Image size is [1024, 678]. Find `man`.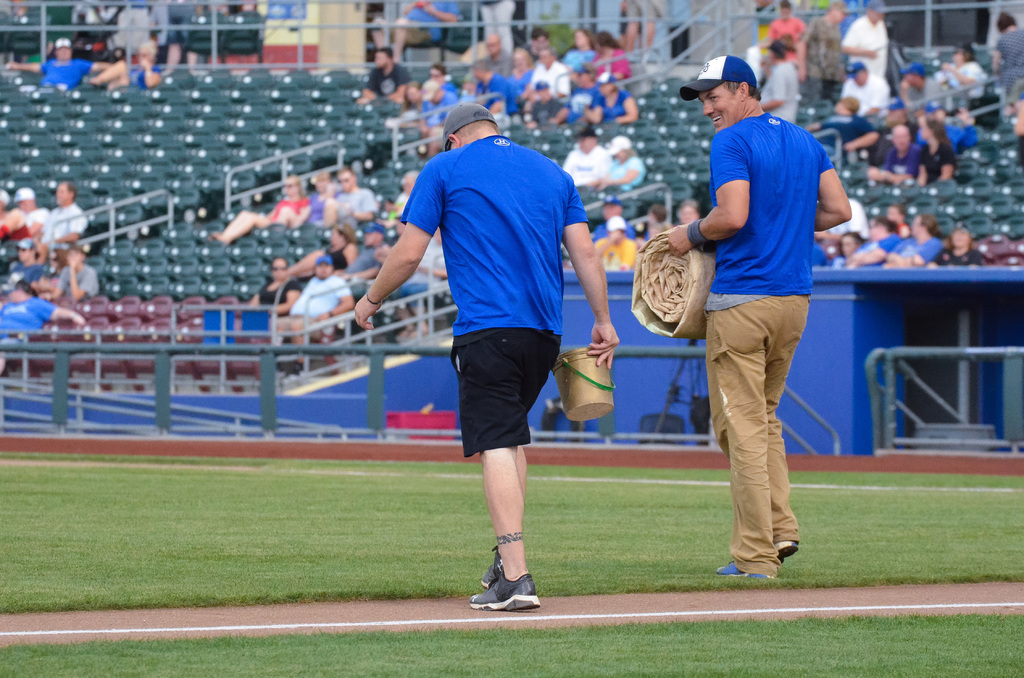
(left=984, top=5, right=1023, bottom=148).
